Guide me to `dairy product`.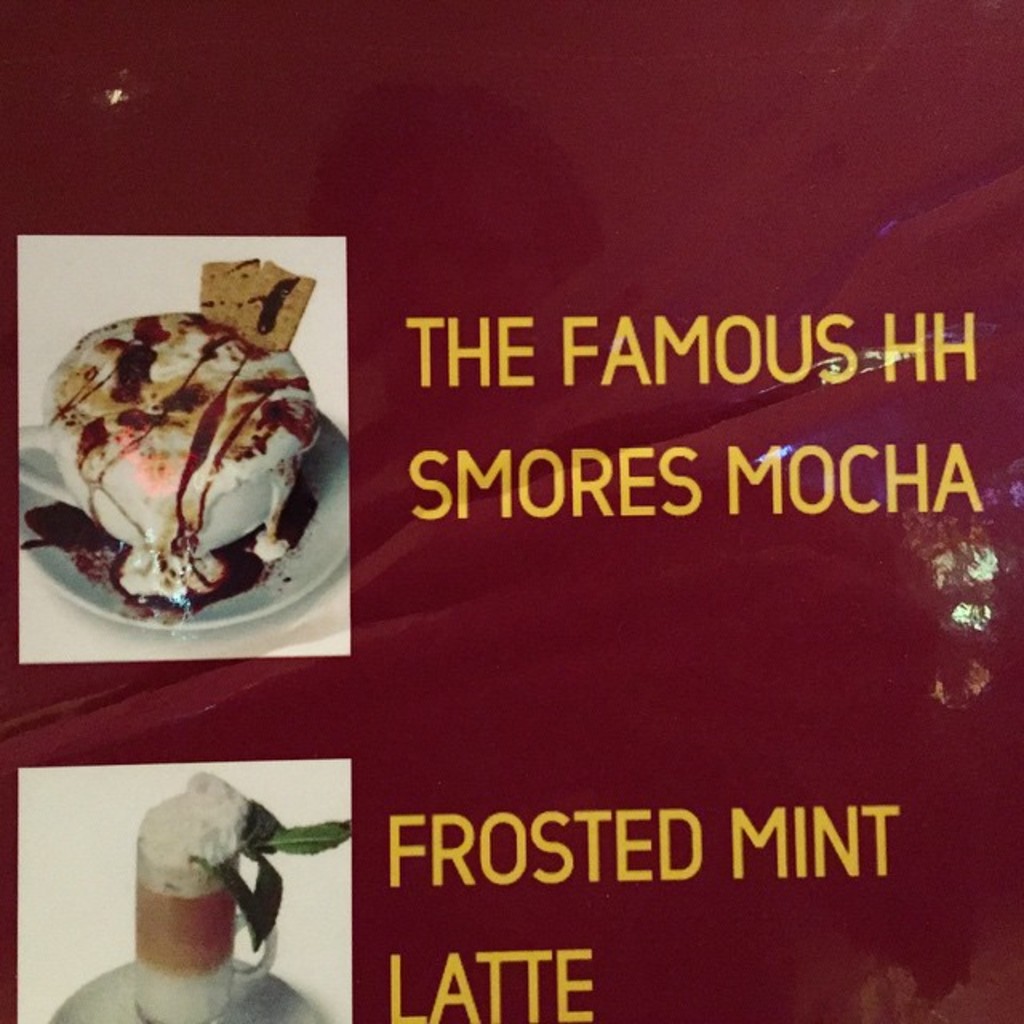
Guidance: bbox(3, 312, 328, 608).
